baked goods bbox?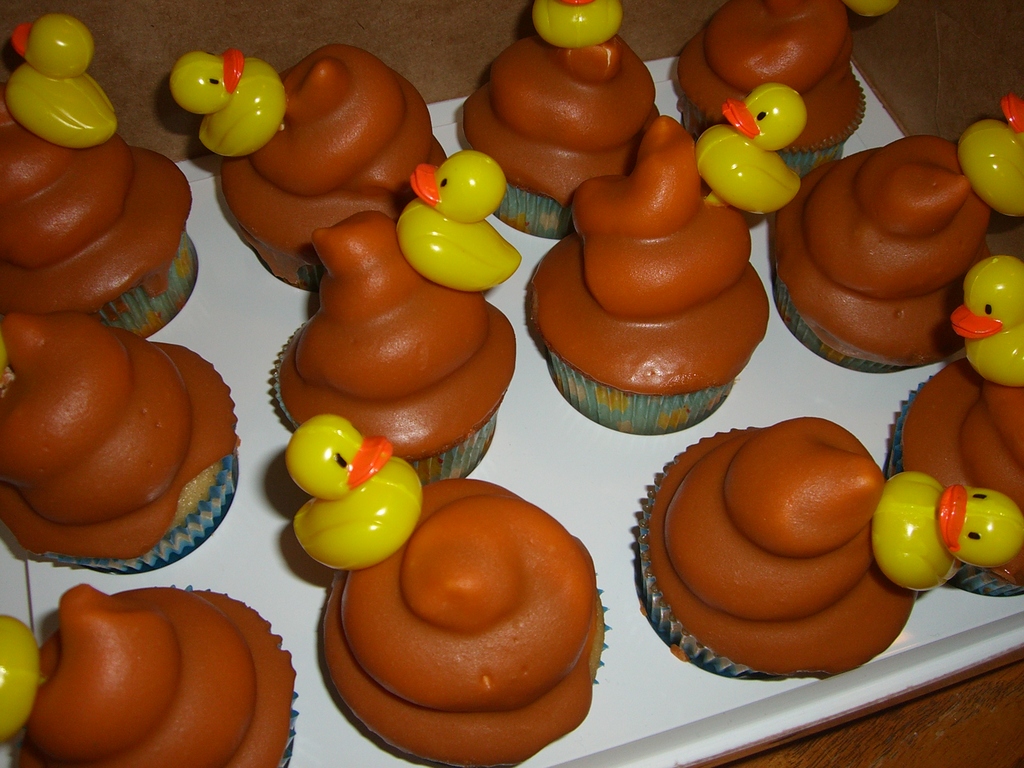
rect(0, 12, 196, 338)
